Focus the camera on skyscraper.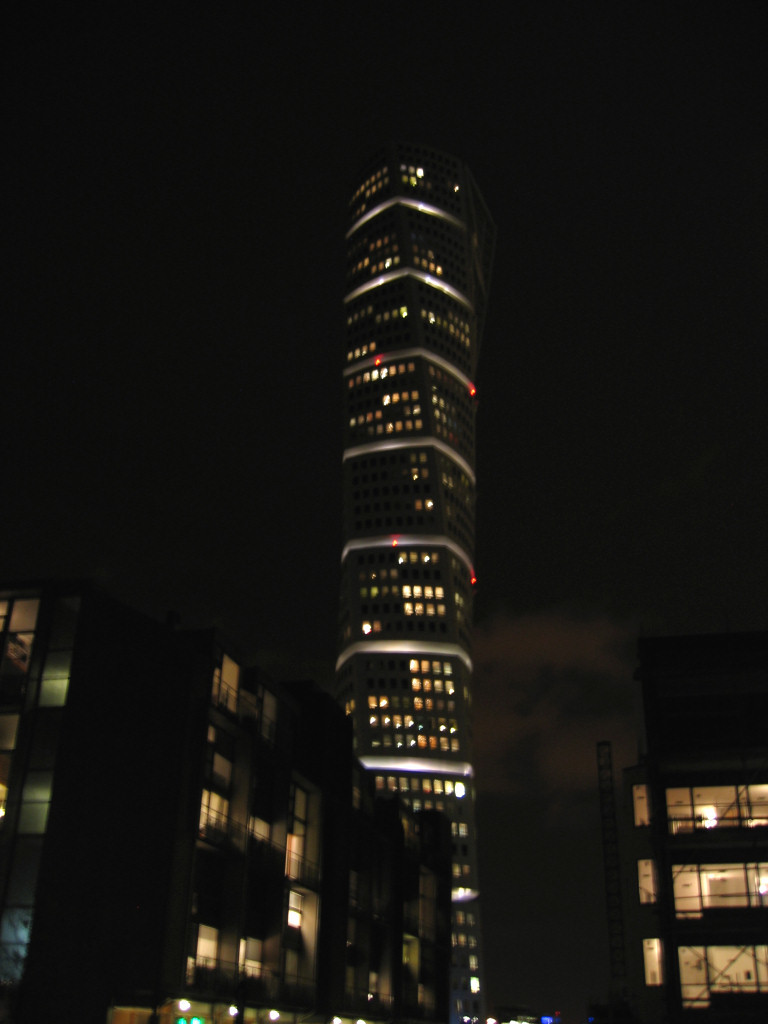
Focus region: x1=314, y1=143, x2=509, y2=793.
